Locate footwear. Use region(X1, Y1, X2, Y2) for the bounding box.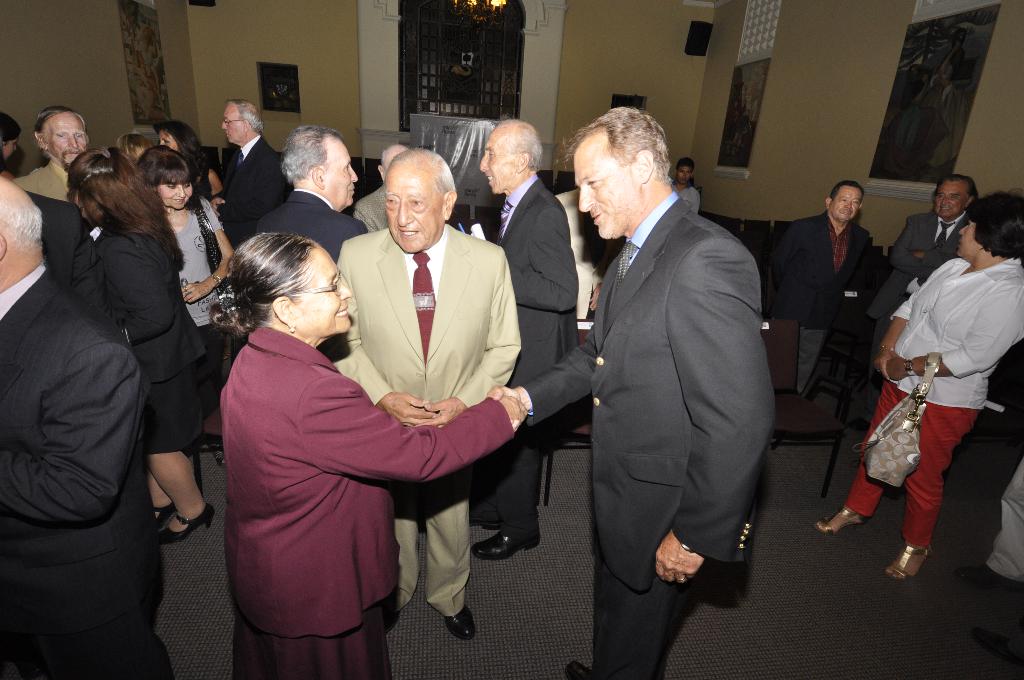
region(473, 529, 543, 560).
